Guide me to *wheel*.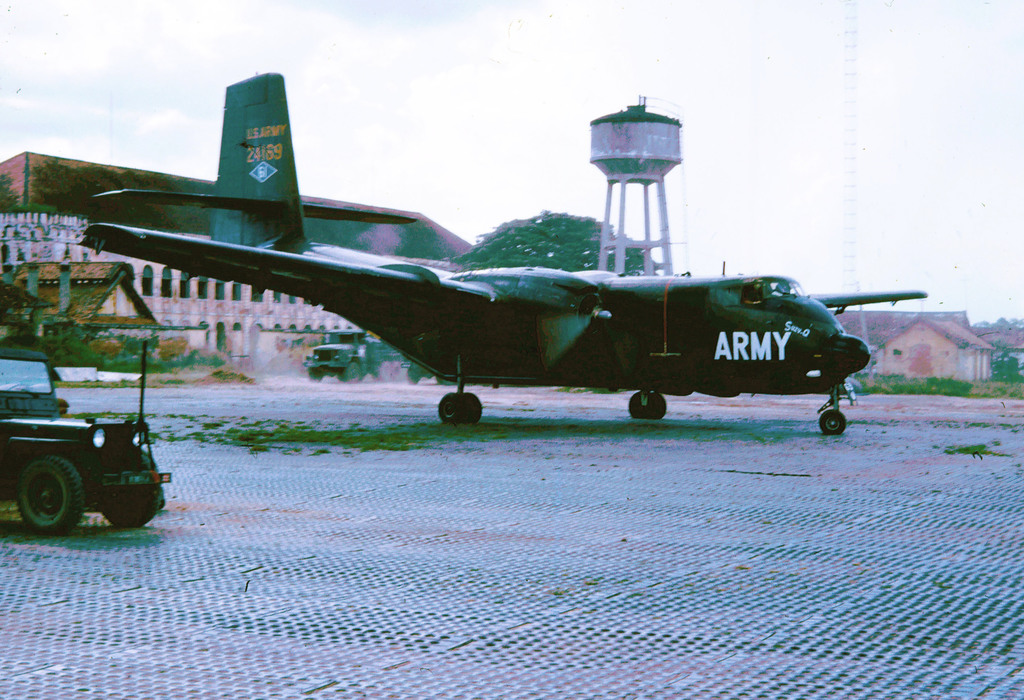
Guidance: [x1=14, y1=455, x2=84, y2=536].
